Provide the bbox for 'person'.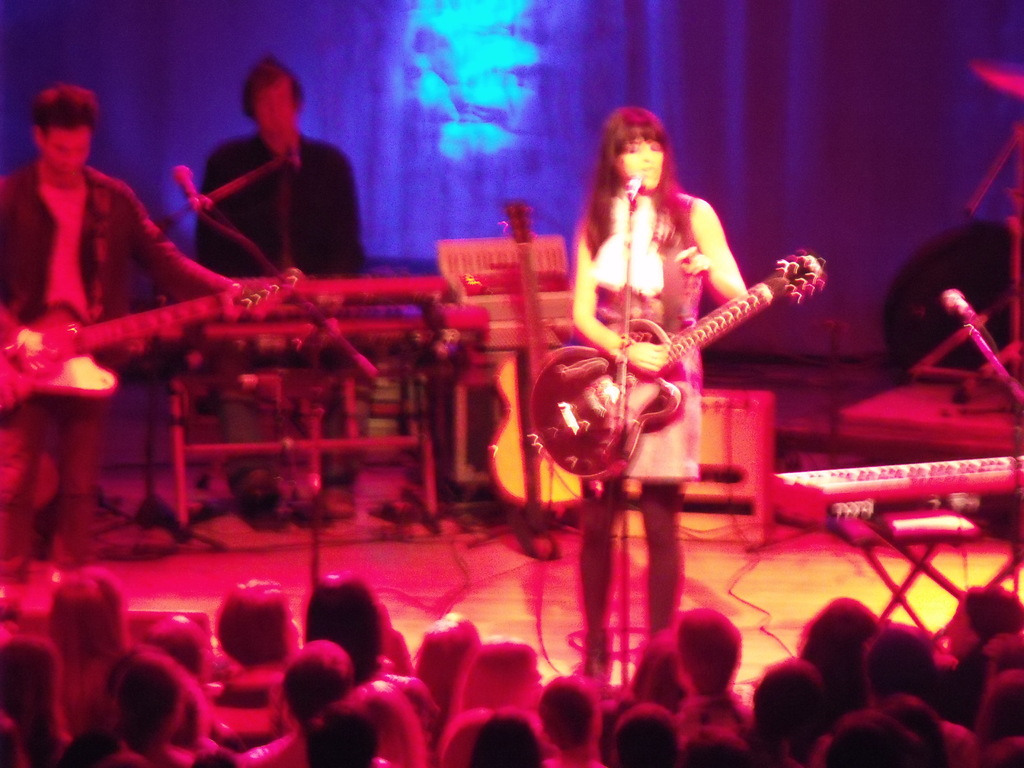
bbox=[0, 83, 249, 590].
